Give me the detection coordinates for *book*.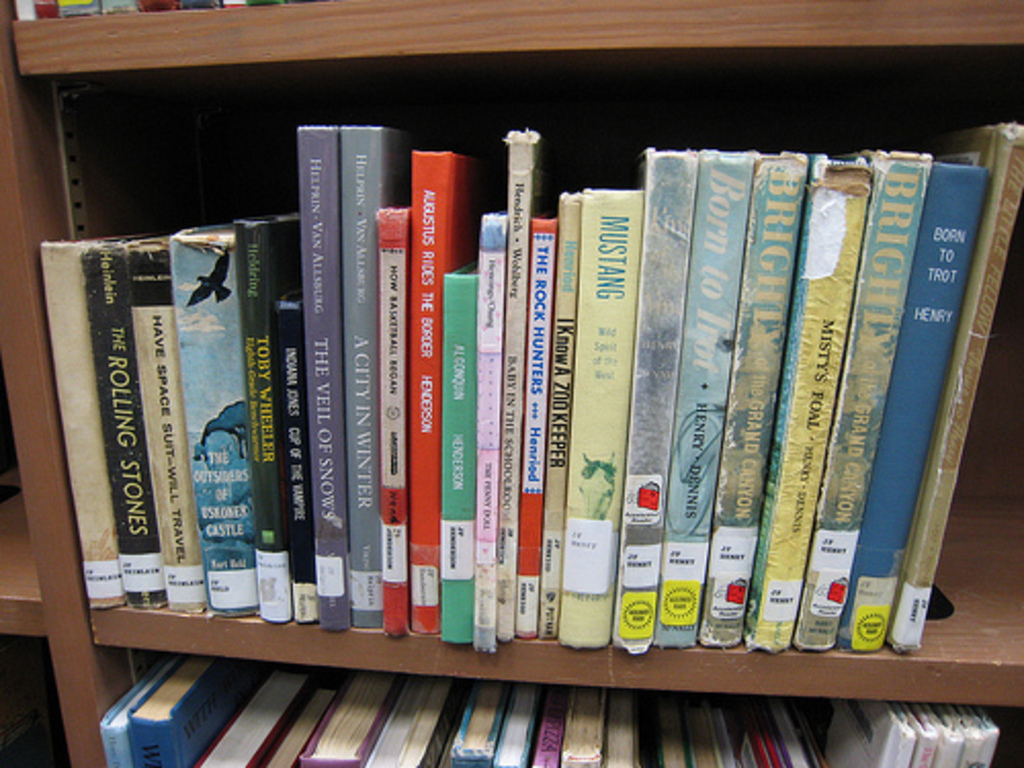
(left=614, top=141, right=700, bottom=655).
